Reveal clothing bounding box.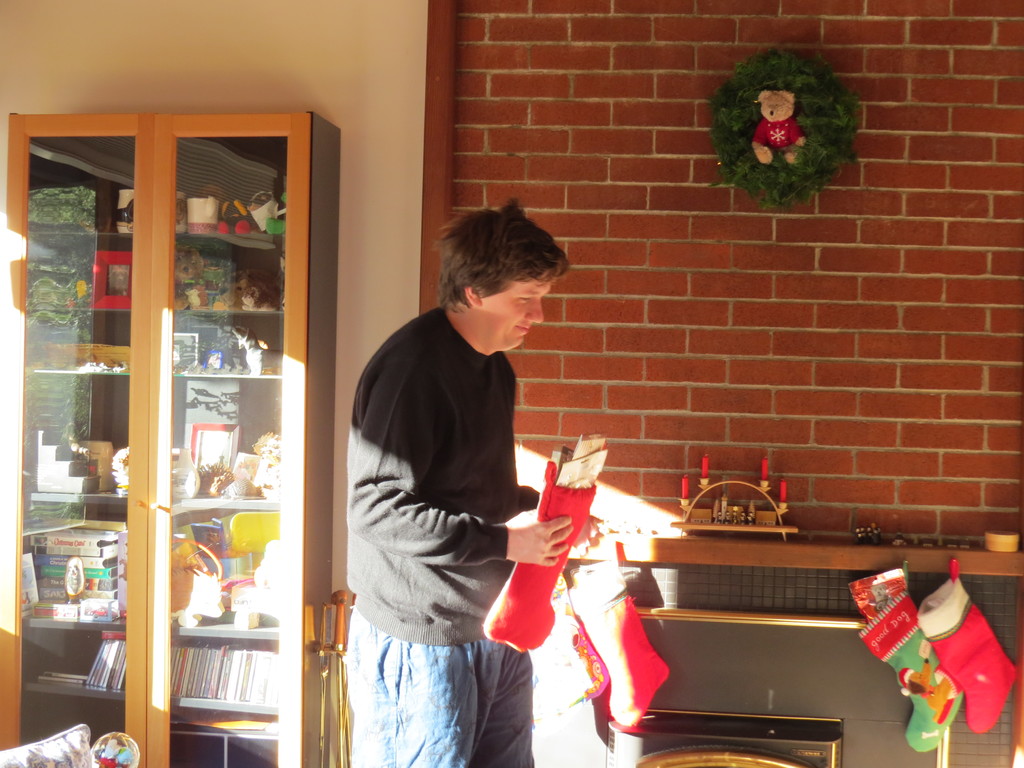
Revealed: [left=915, top=580, right=1023, bottom=729].
